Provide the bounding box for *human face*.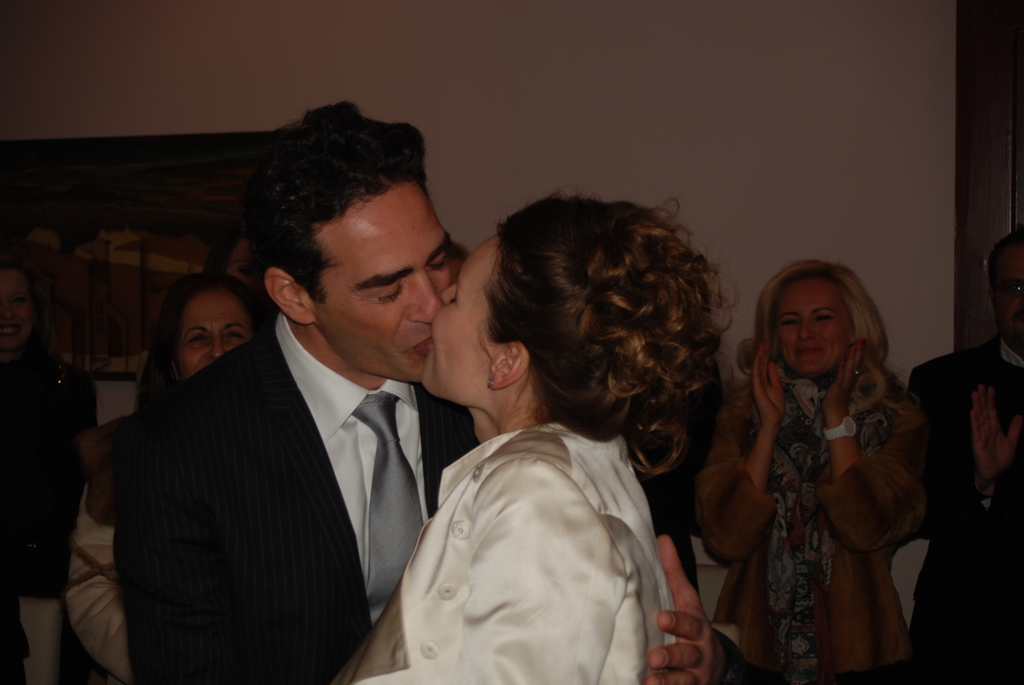
{"x1": 420, "y1": 237, "x2": 493, "y2": 400}.
